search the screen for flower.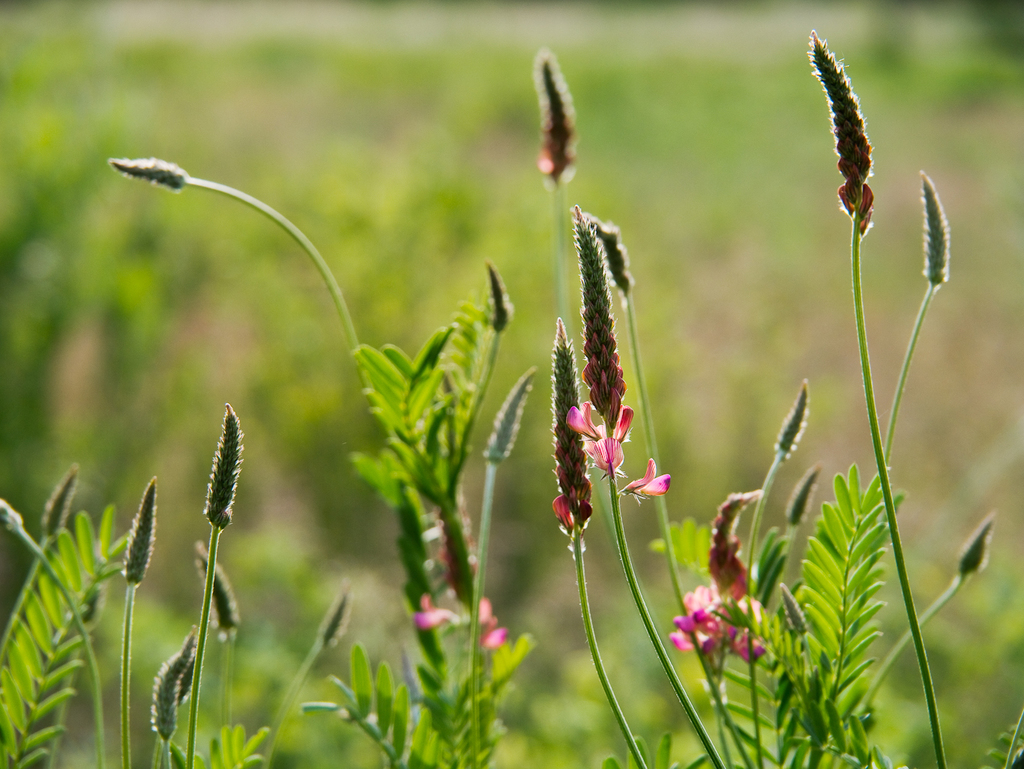
Found at region(150, 611, 205, 743).
